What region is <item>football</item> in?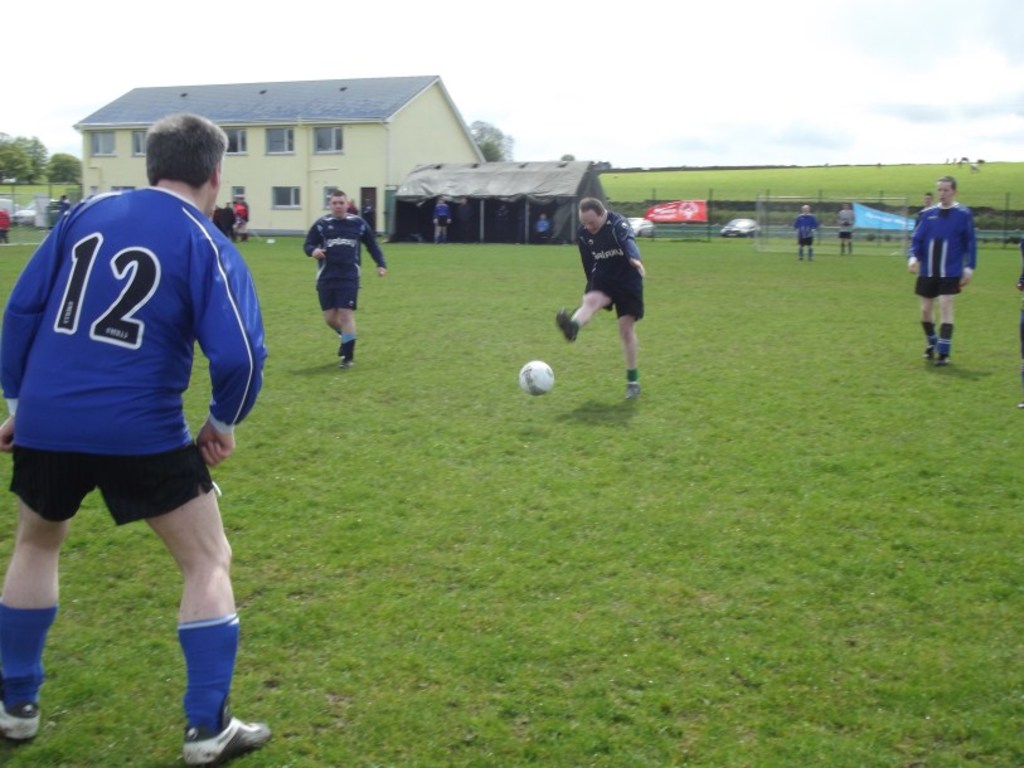
rect(520, 358, 557, 400).
